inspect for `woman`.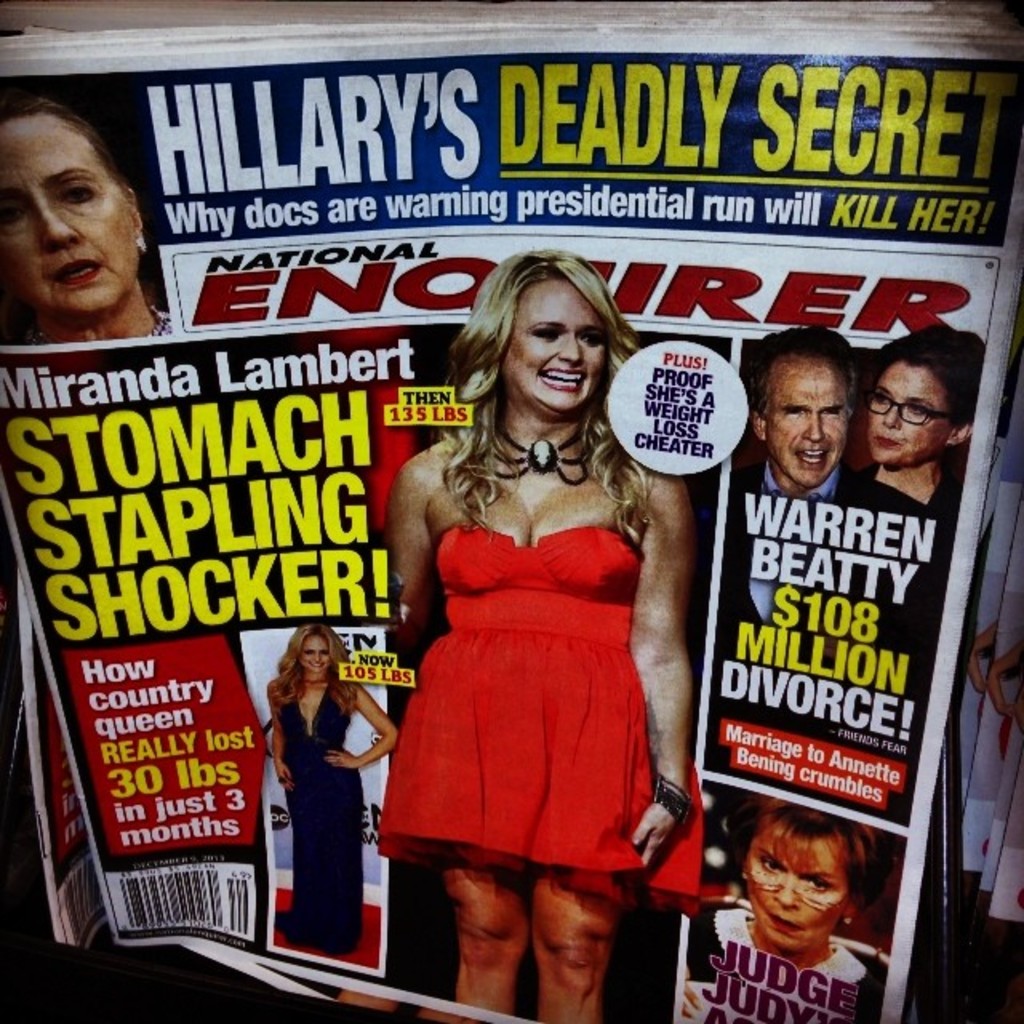
Inspection: bbox(680, 802, 885, 1022).
